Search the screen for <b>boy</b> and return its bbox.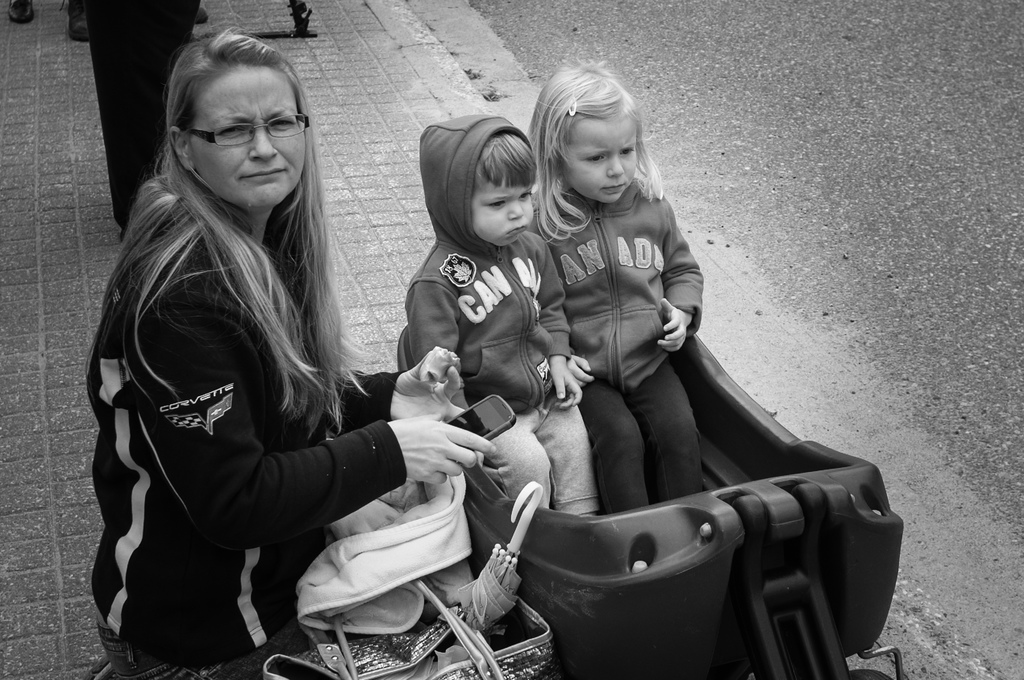
Found: left=400, top=111, right=605, bottom=527.
